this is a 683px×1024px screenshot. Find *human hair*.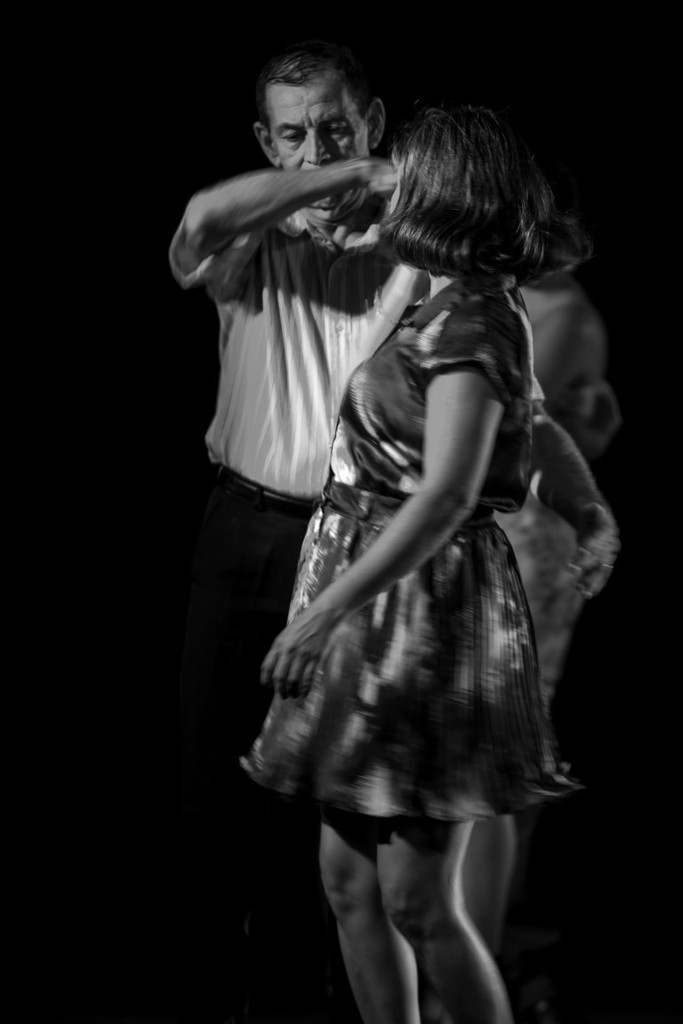
Bounding box: crop(382, 99, 573, 300).
